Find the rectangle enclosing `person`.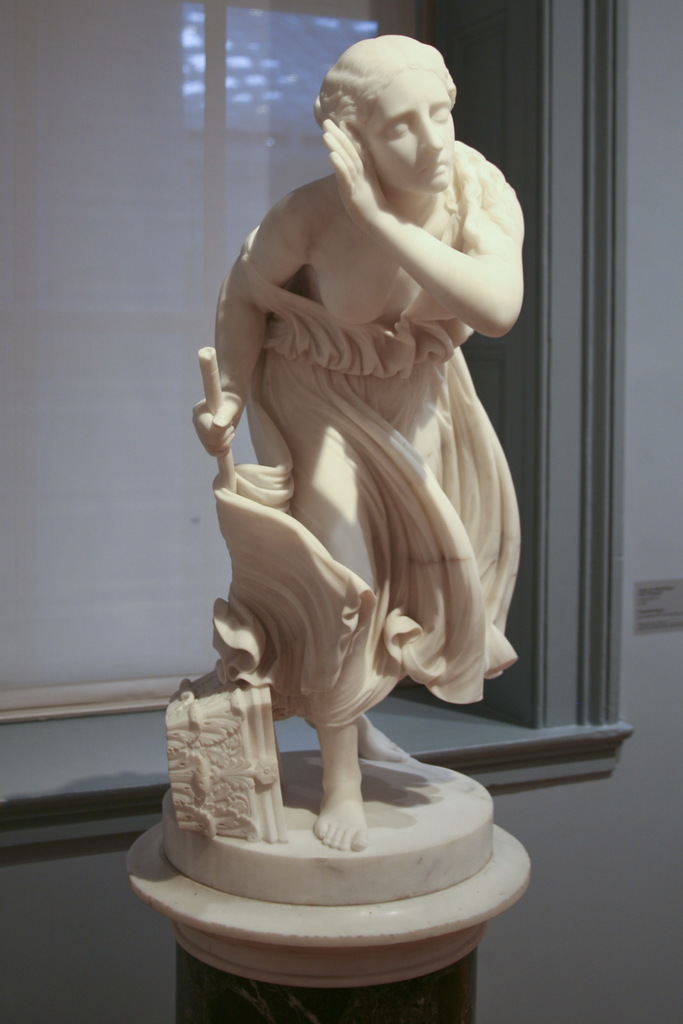
[left=195, top=31, right=527, bottom=847].
